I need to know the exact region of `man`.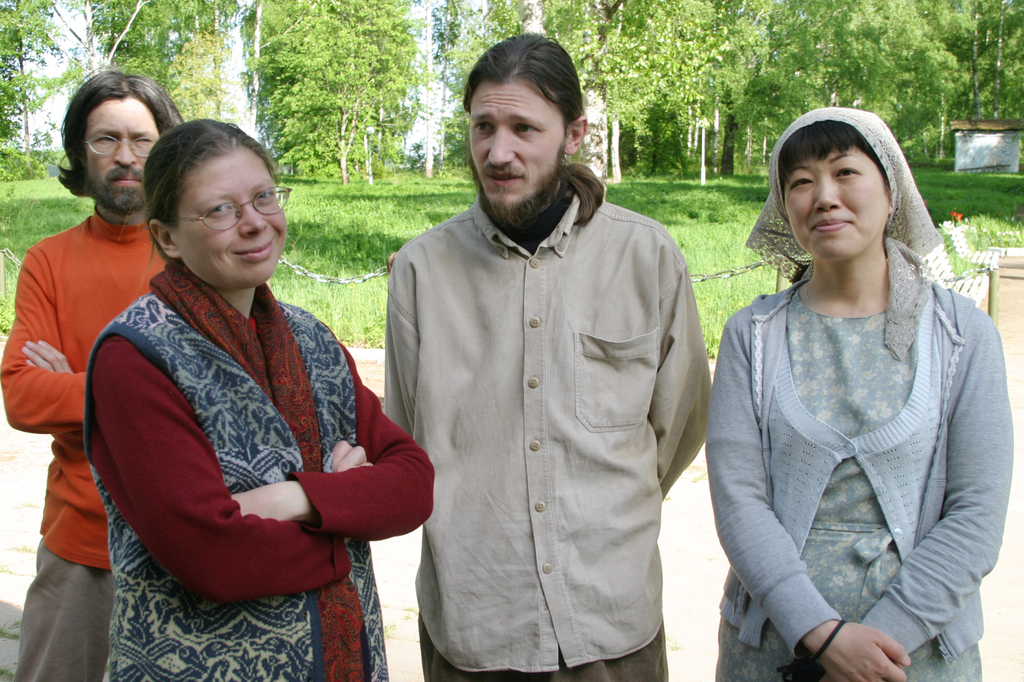
Region: [385,29,723,681].
